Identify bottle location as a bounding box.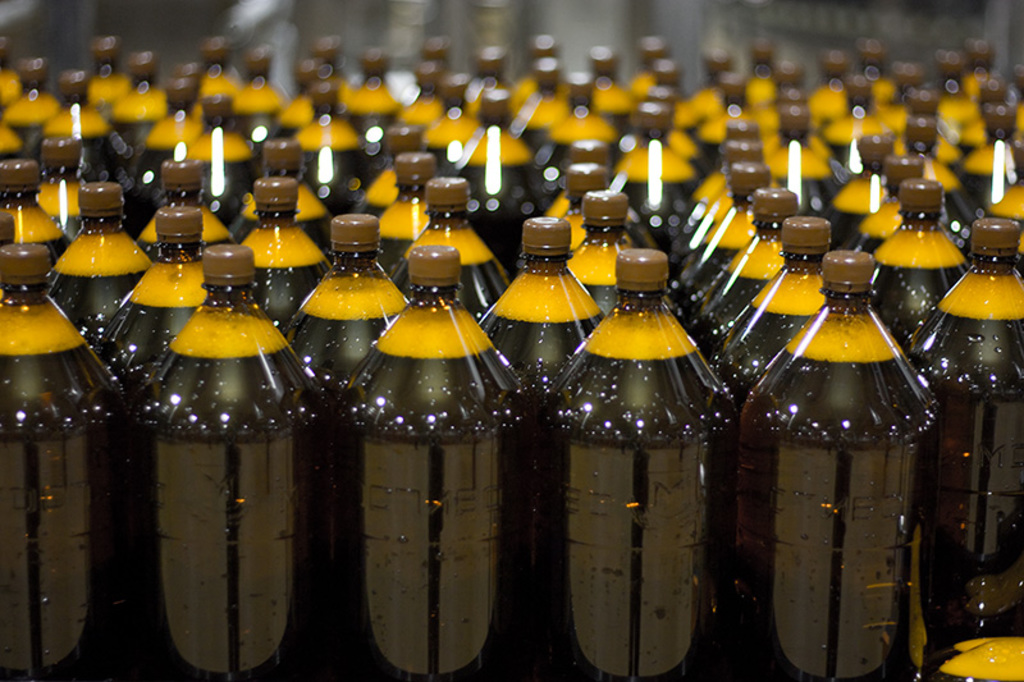
pyautogui.locateOnScreen(694, 184, 810, 329).
